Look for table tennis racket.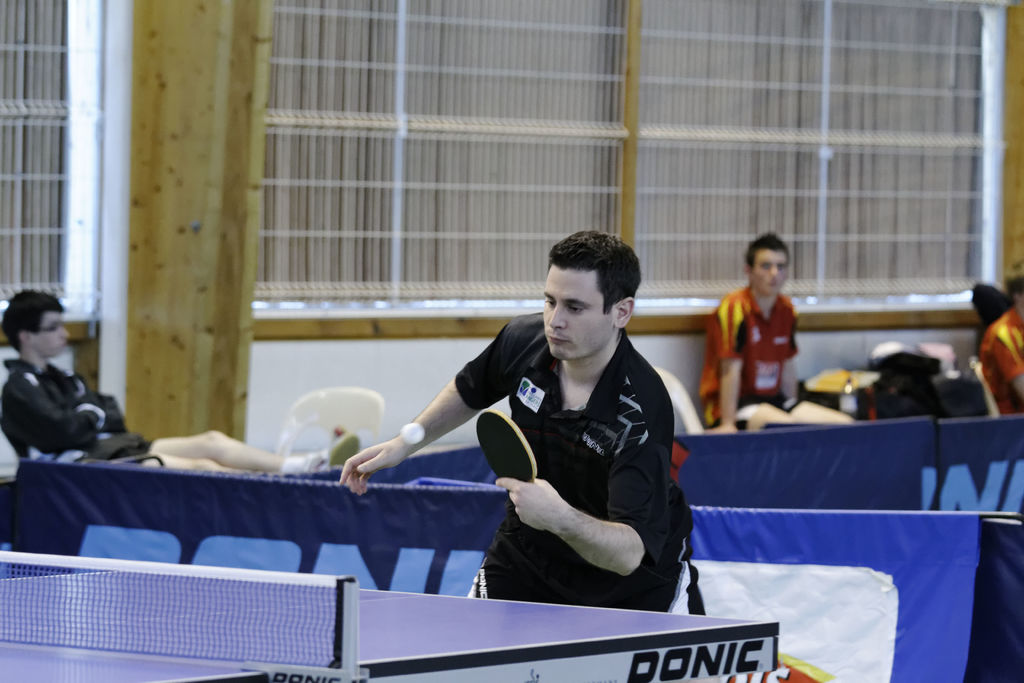
Found: bbox=[476, 408, 540, 529].
